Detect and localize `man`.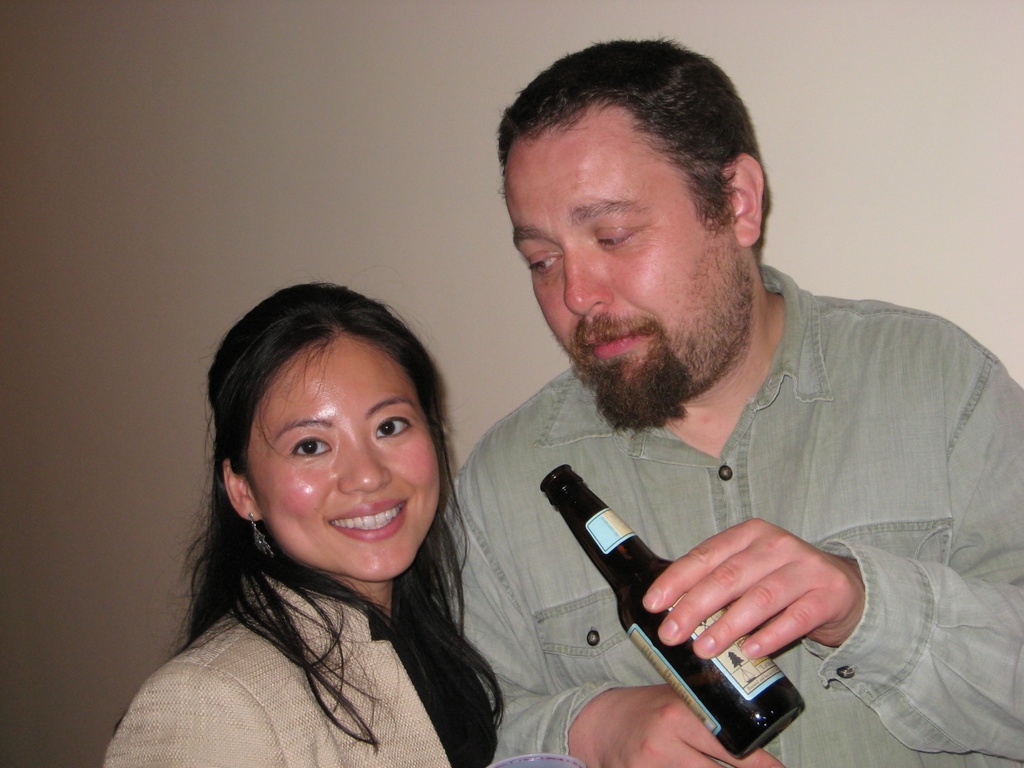
Localized at (465,36,1020,766).
